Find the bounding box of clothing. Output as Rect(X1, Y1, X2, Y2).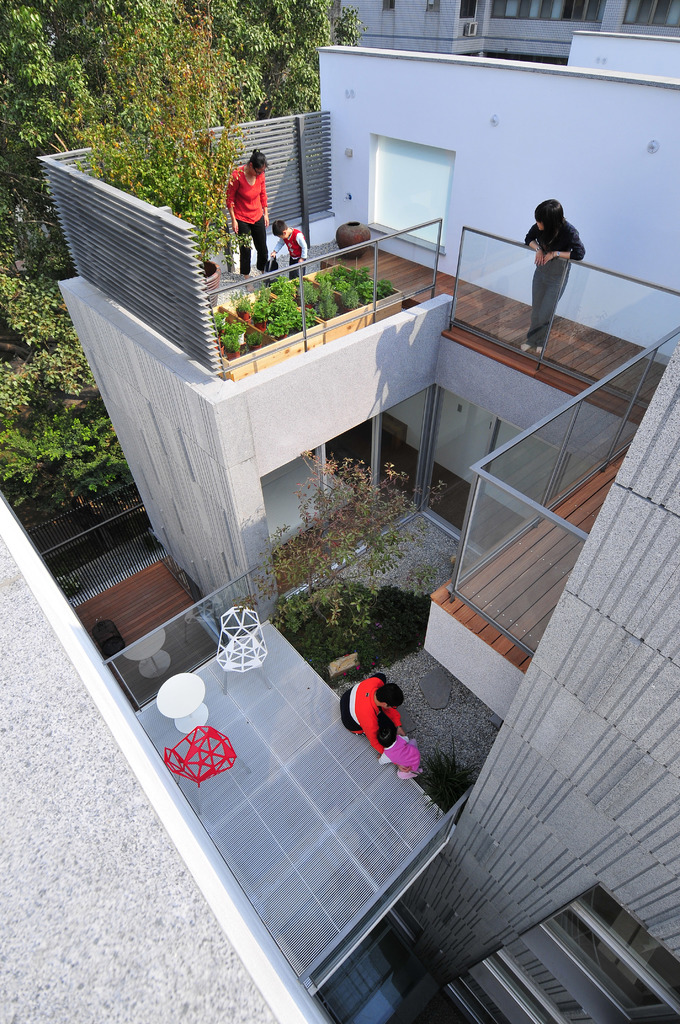
Rect(338, 680, 375, 746).
